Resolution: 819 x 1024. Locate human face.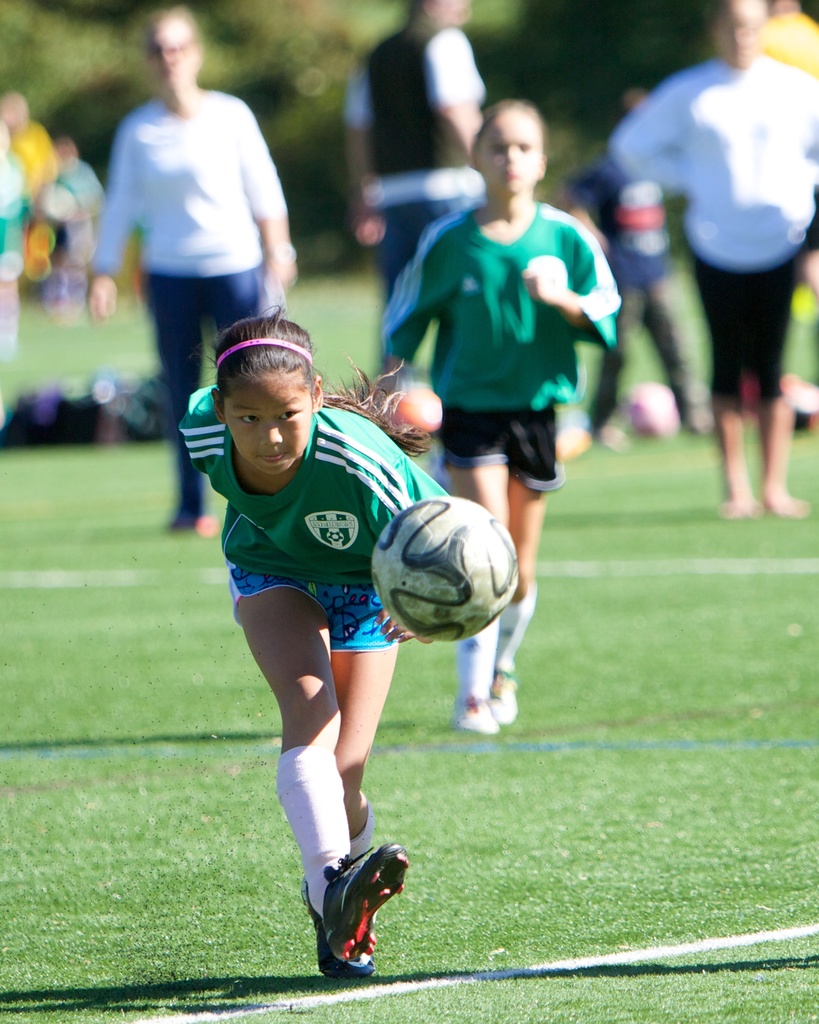
l=222, t=378, r=312, b=475.
